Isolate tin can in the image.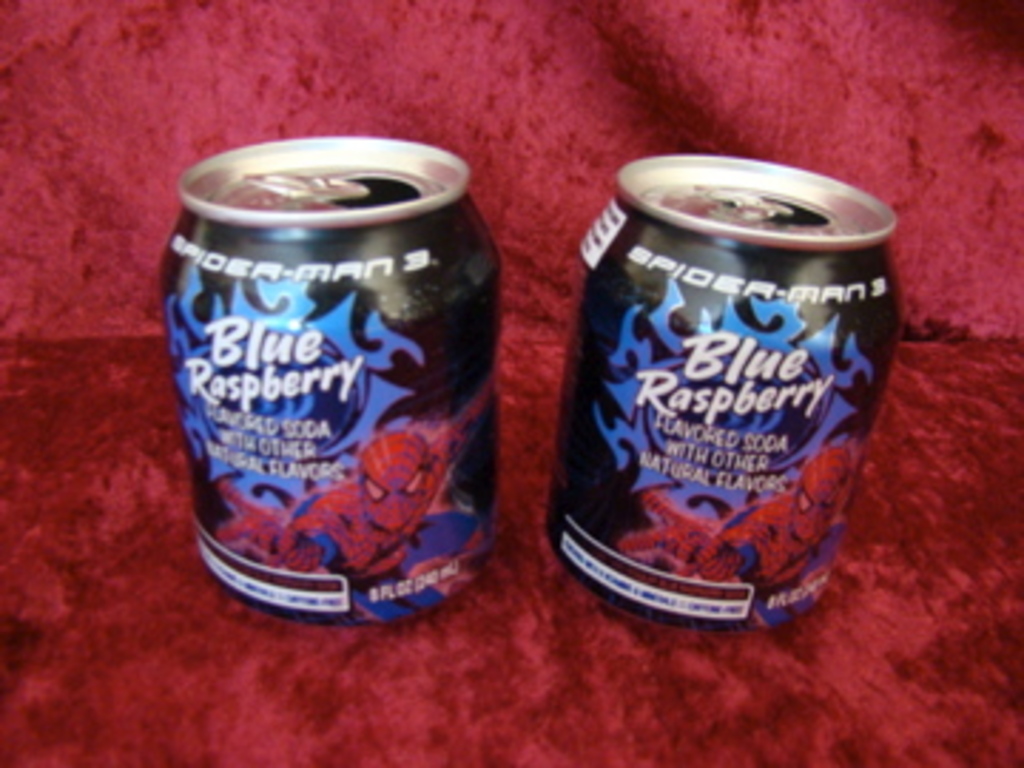
Isolated region: [540,154,902,634].
